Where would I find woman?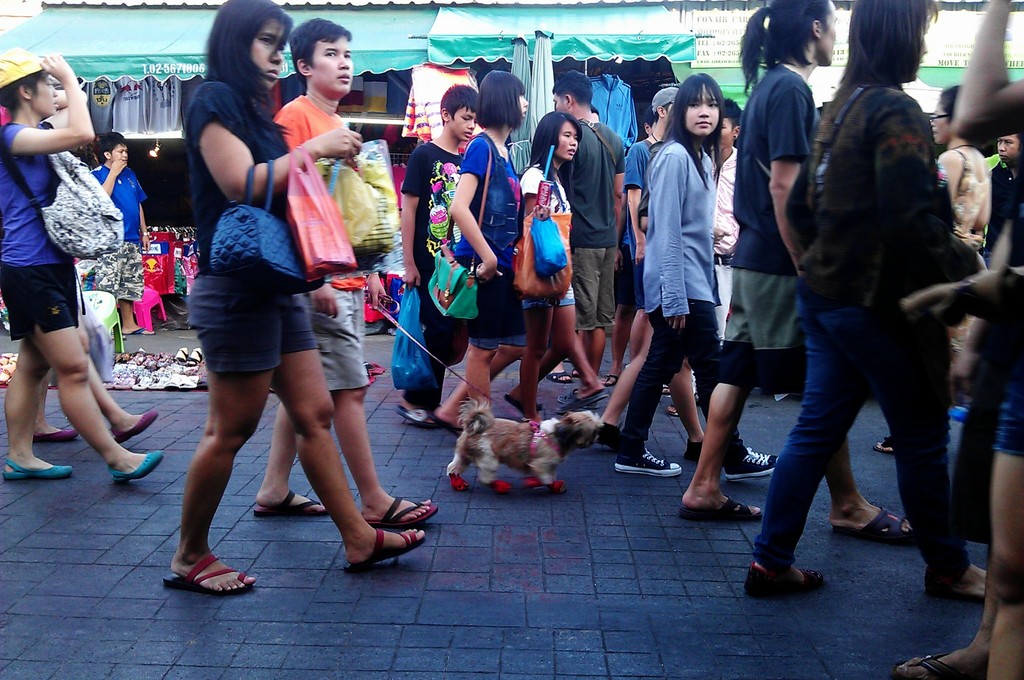
At {"x1": 737, "y1": 0, "x2": 984, "y2": 605}.
